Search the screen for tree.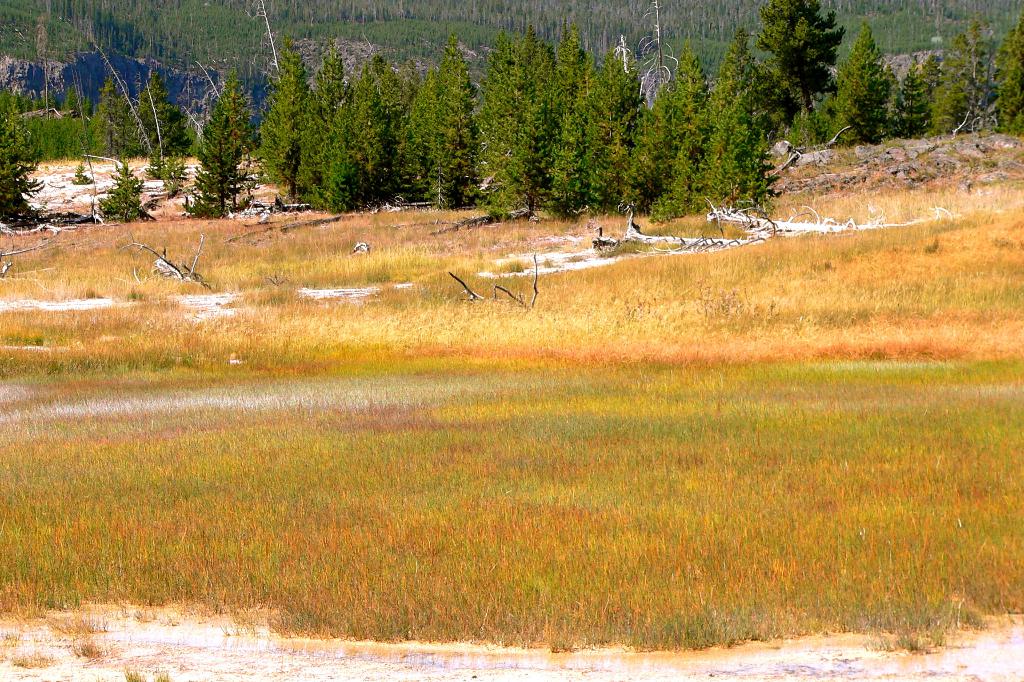
Found at select_region(180, 127, 257, 203).
